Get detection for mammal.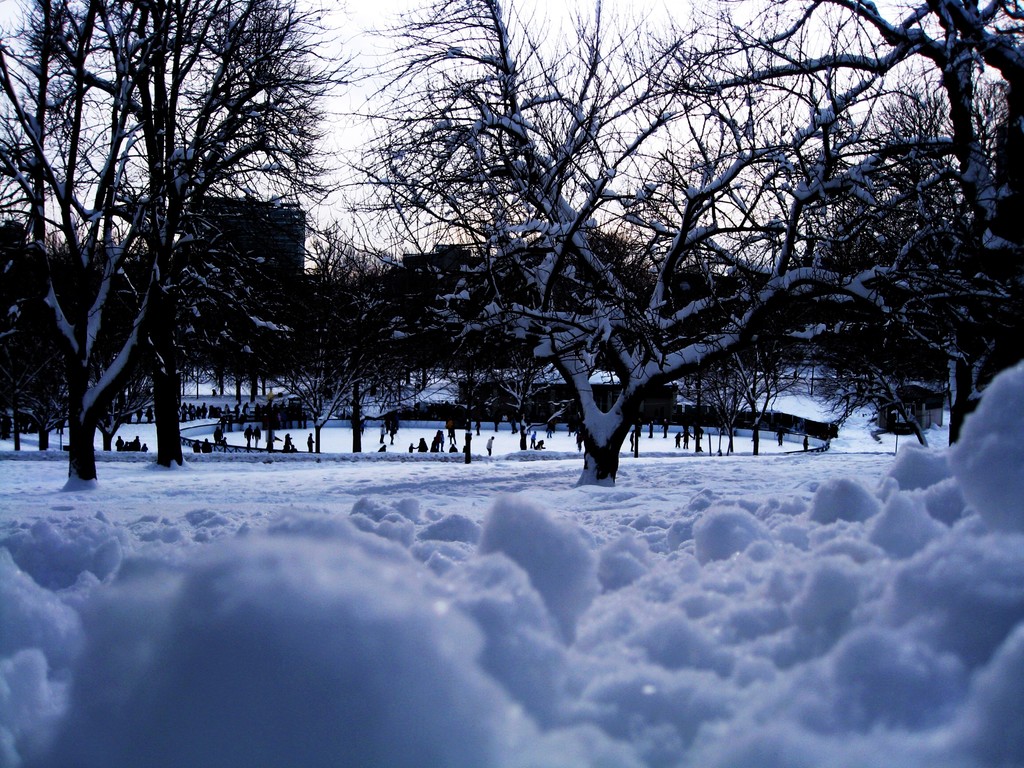
Detection: (x1=646, y1=419, x2=655, y2=436).
